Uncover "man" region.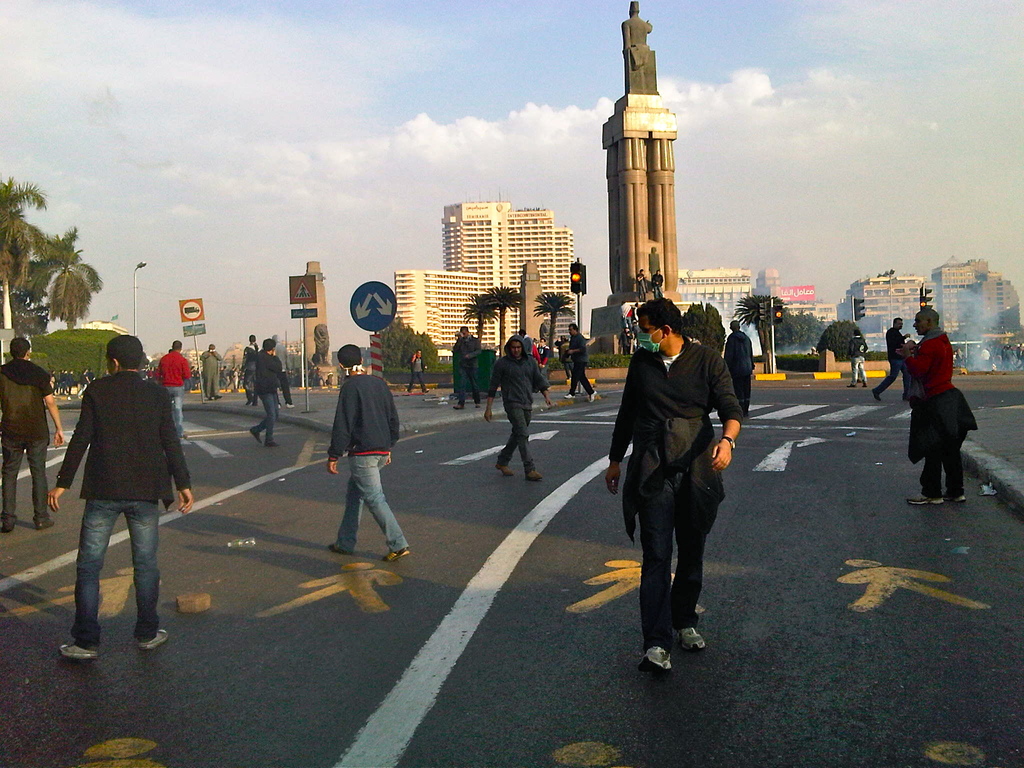
Uncovered: bbox=[846, 330, 867, 387].
